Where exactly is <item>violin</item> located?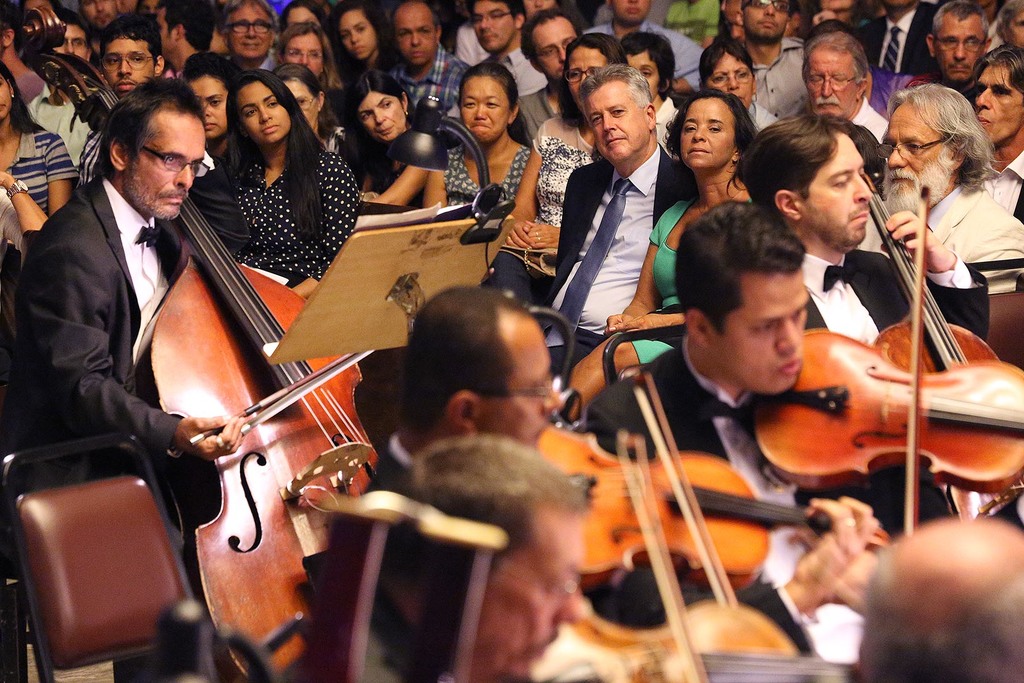
Its bounding box is l=15, t=8, r=388, b=682.
